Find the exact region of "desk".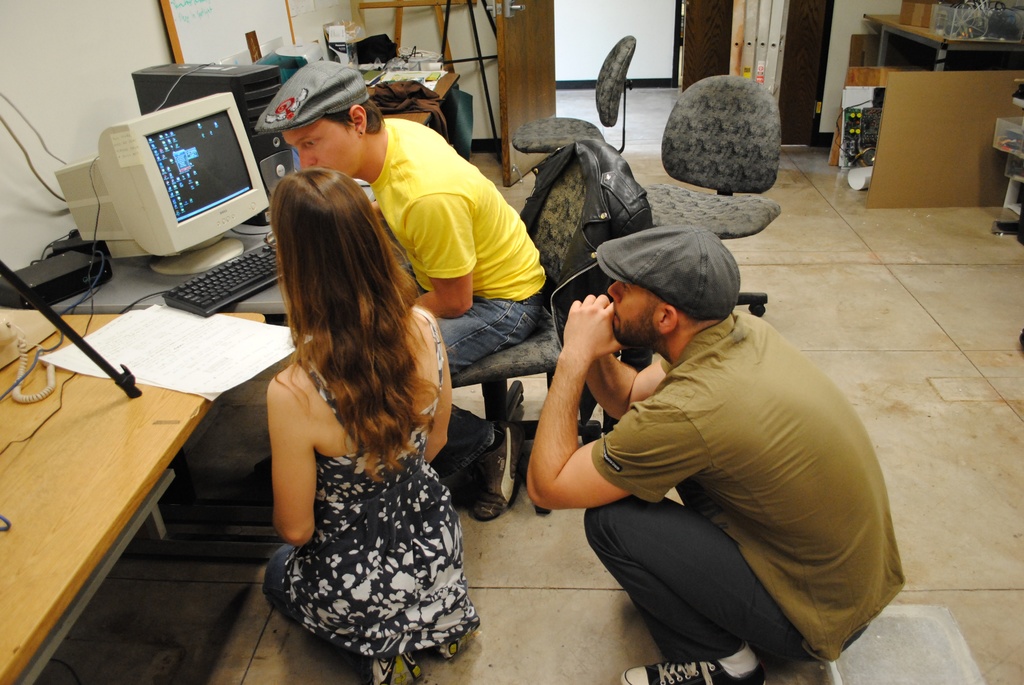
Exact region: {"left": 35, "top": 224, "right": 291, "bottom": 313}.
